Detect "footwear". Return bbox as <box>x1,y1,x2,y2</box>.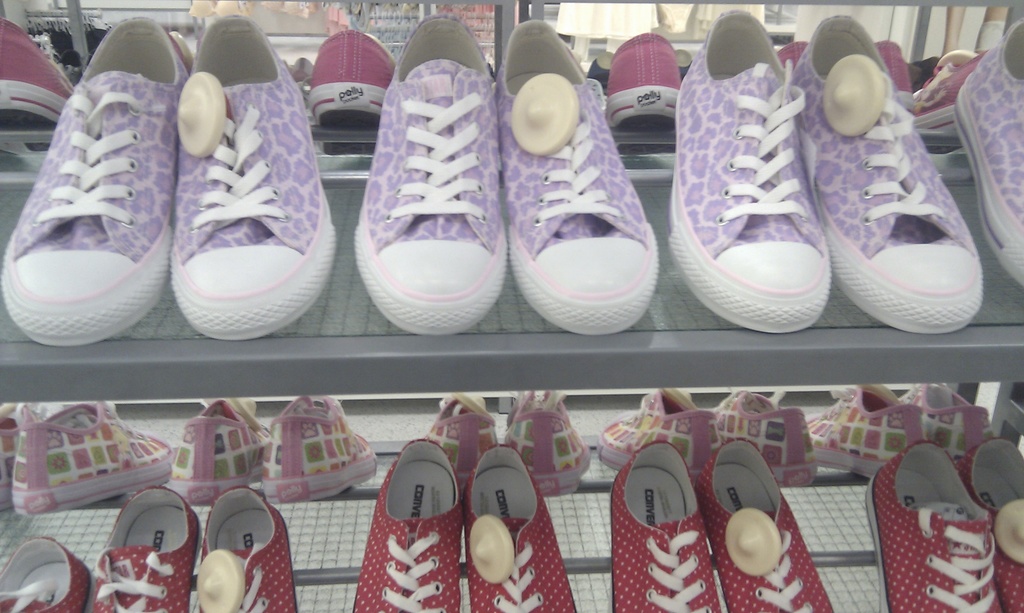
<box>595,26,680,140</box>.
